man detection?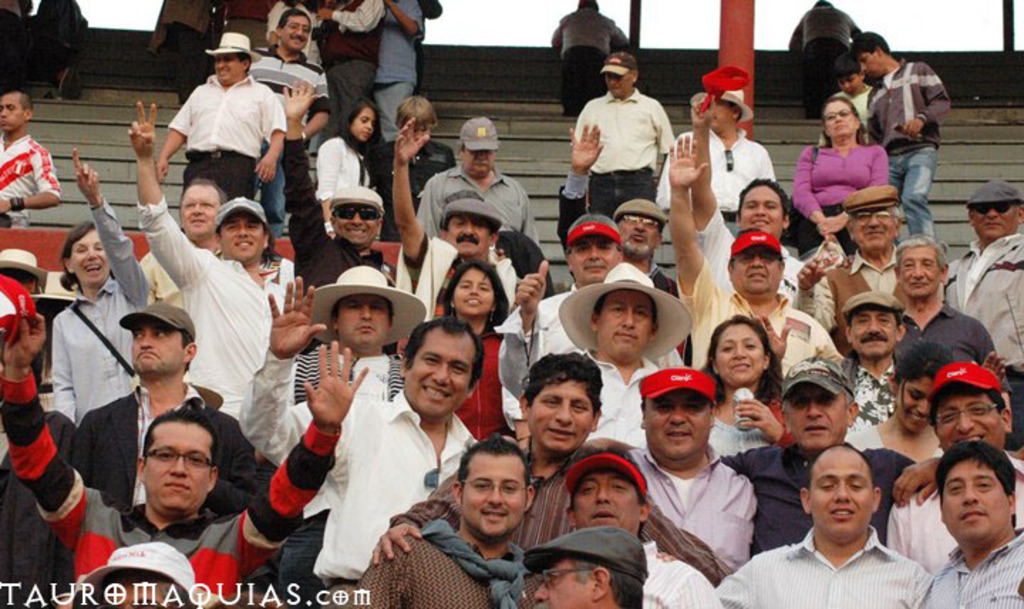
region(385, 0, 425, 137)
